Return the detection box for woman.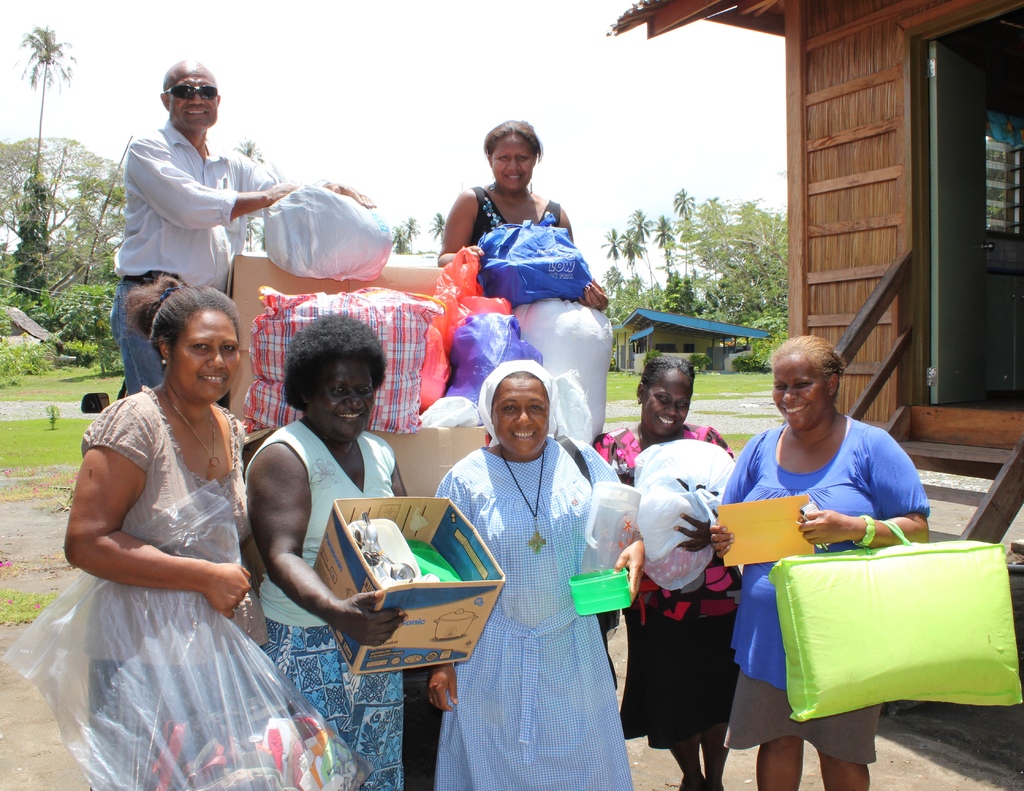
bbox=(705, 333, 932, 790).
